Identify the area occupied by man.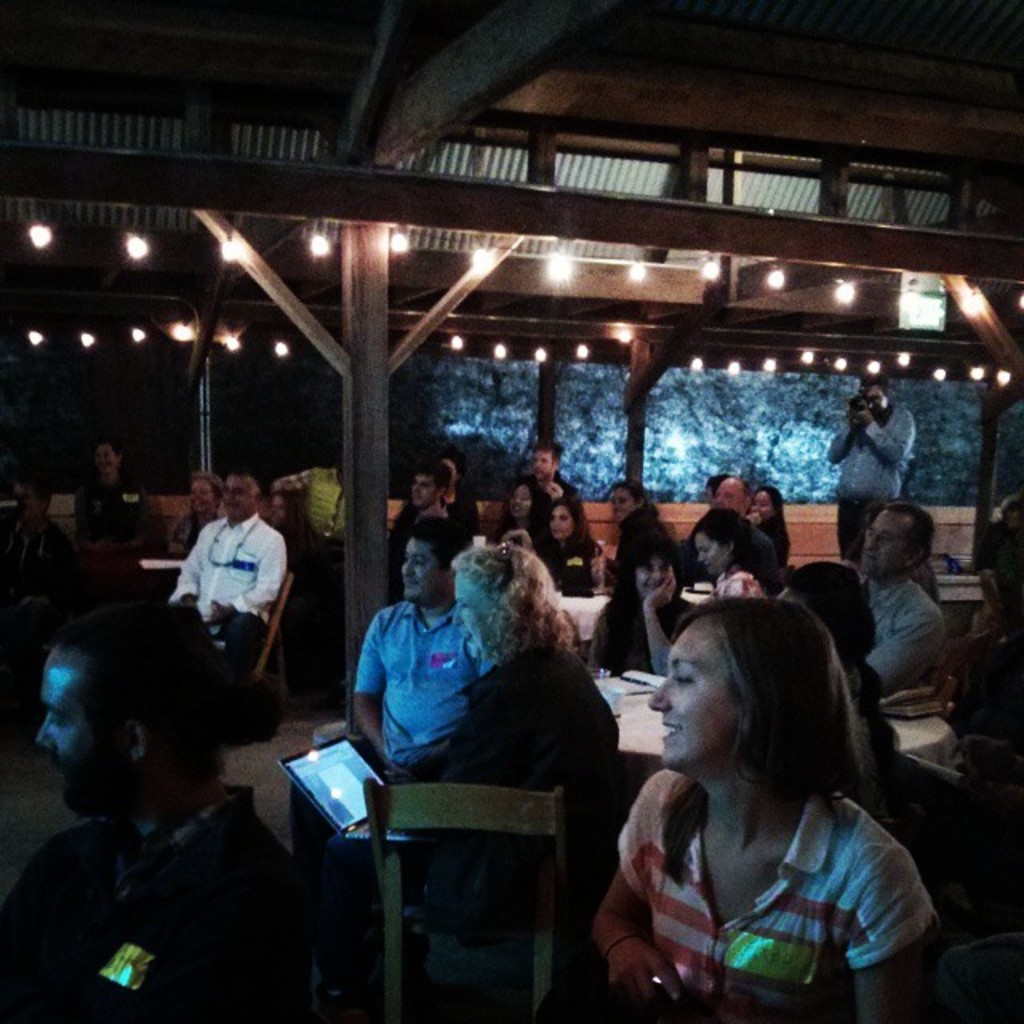
Area: [683, 475, 781, 598].
